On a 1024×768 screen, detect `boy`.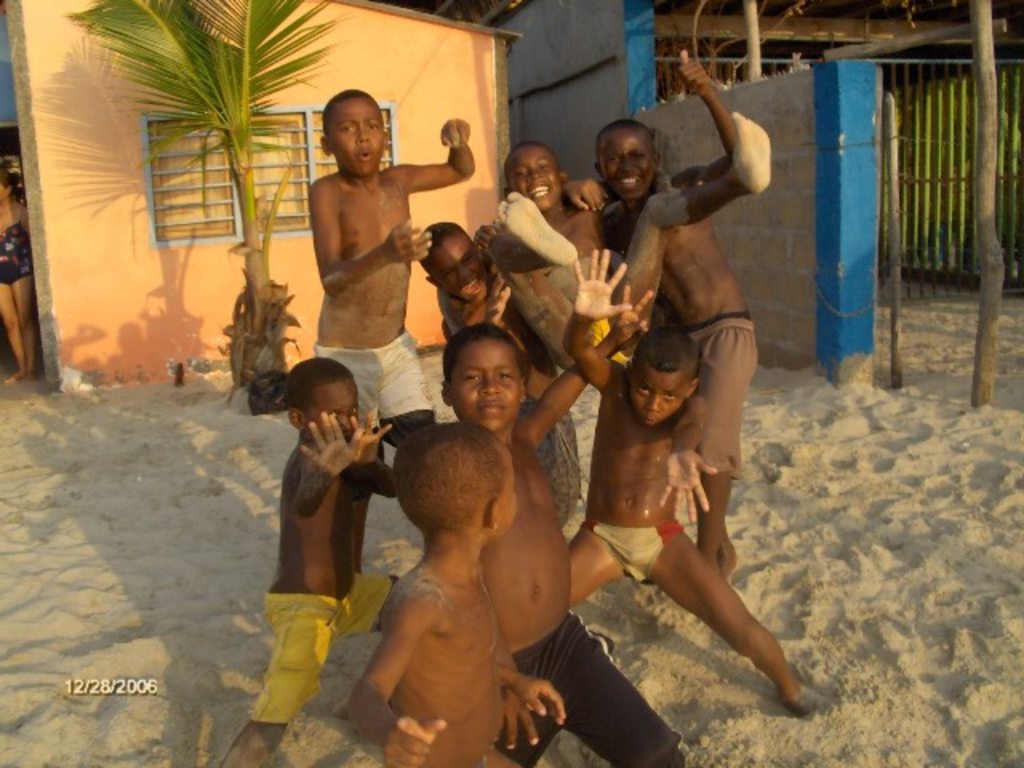
BBox(341, 437, 563, 766).
